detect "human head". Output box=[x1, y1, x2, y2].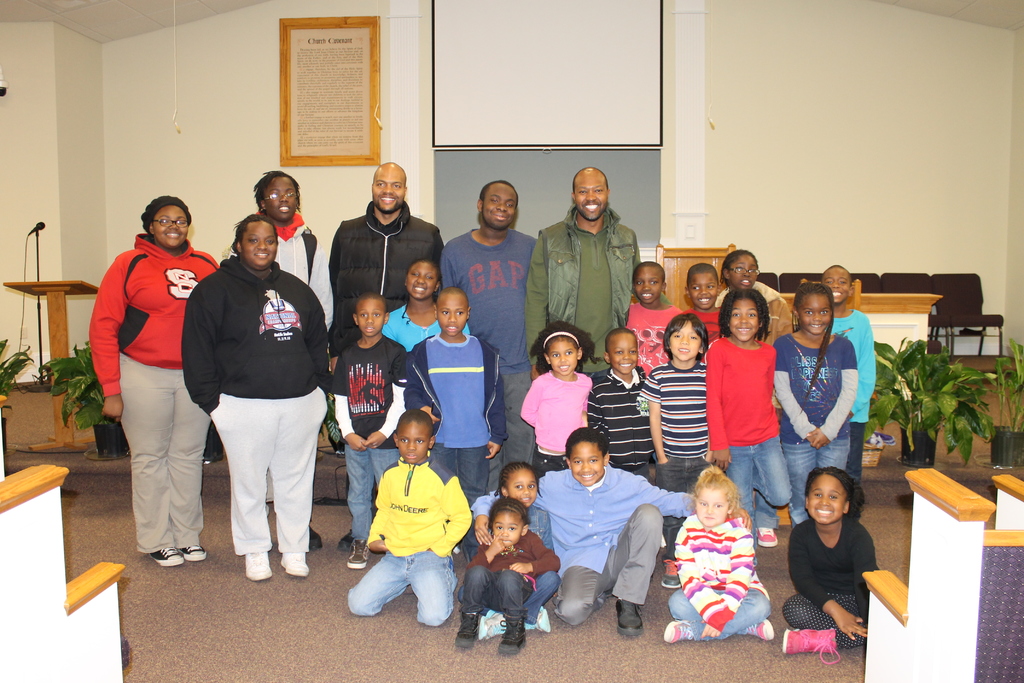
box=[399, 408, 434, 465].
